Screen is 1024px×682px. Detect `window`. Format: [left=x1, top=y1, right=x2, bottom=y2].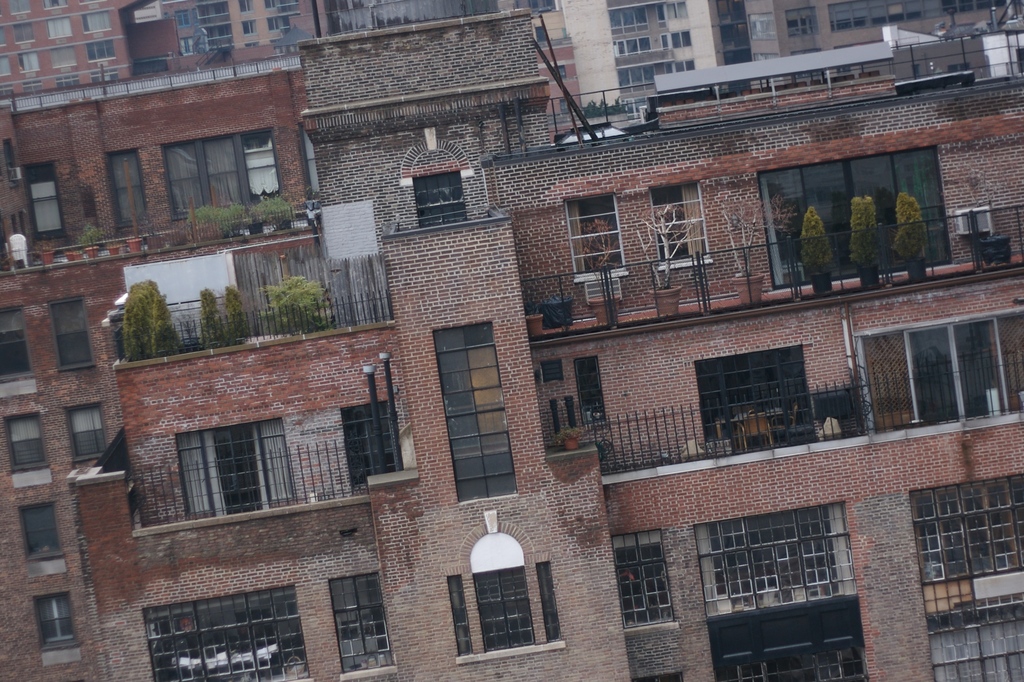
[left=27, top=167, right=67, bottom=229].
